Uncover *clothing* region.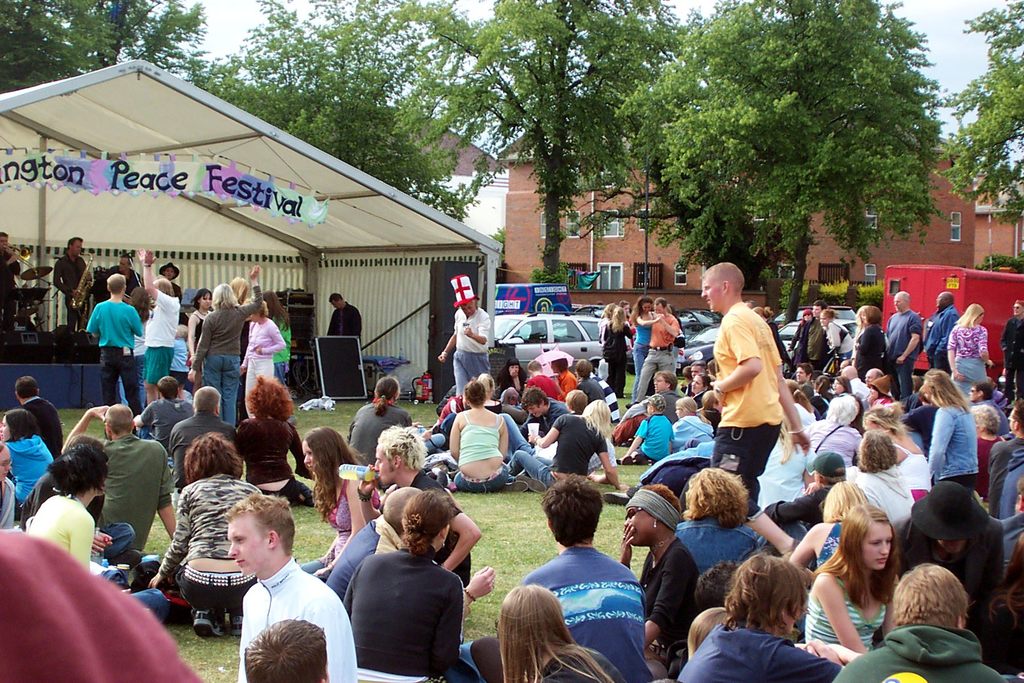
Uncovered: {"left": 109, "top": 263, "right": 138, "bottom": 297}.
